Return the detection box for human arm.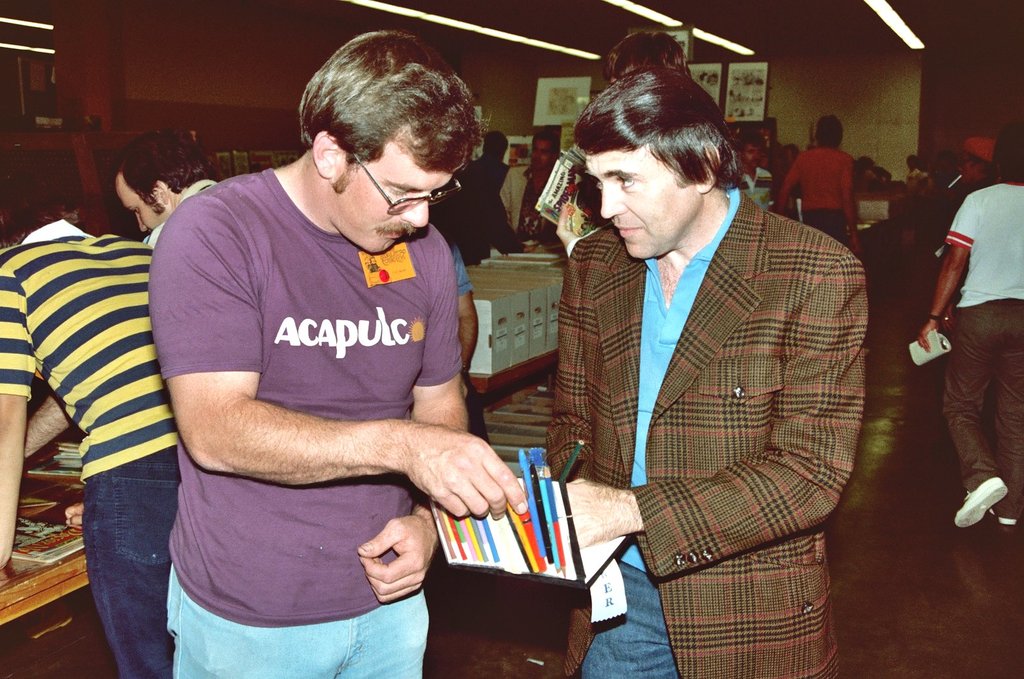
[561,251,877,585].
